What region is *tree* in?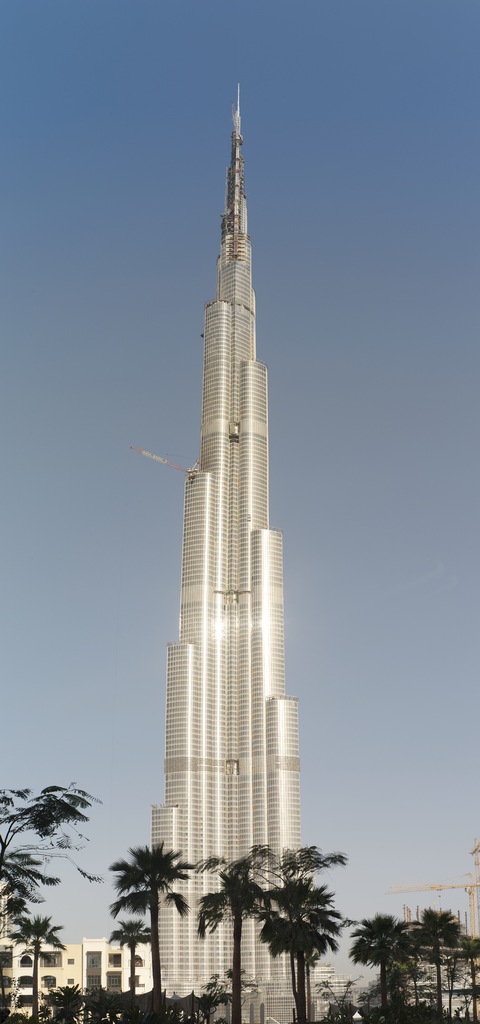
(x1=104, y1=840, x2=206, y2=1023).
